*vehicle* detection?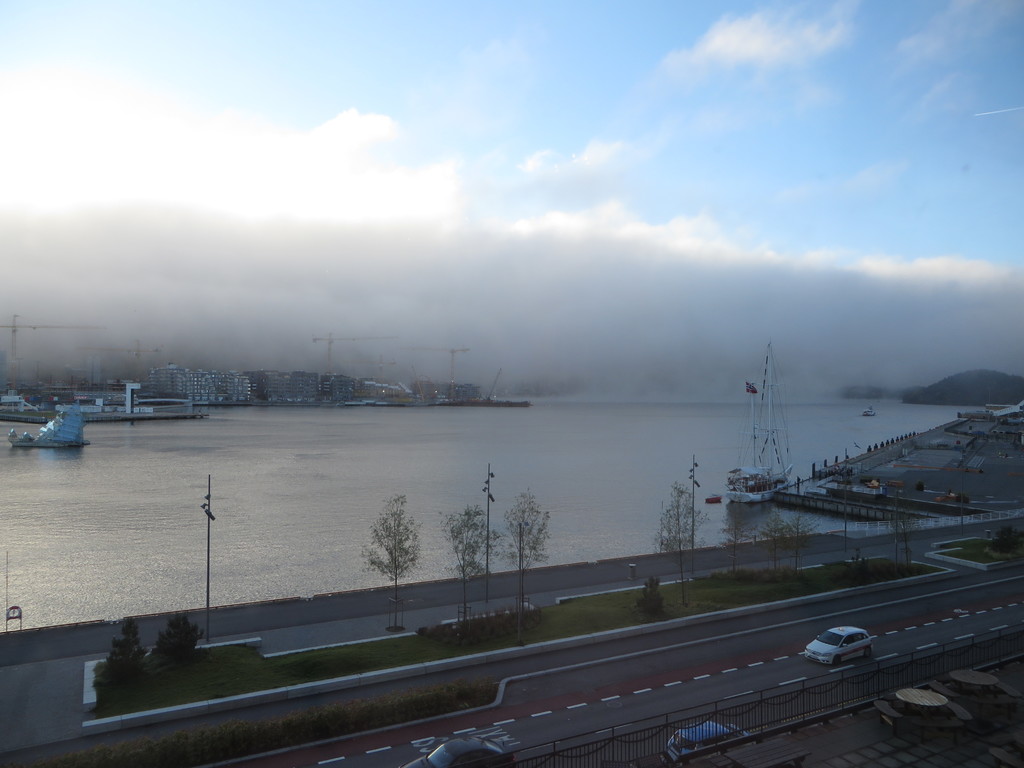
x1=726, y1=331, x2=793, y2=505
